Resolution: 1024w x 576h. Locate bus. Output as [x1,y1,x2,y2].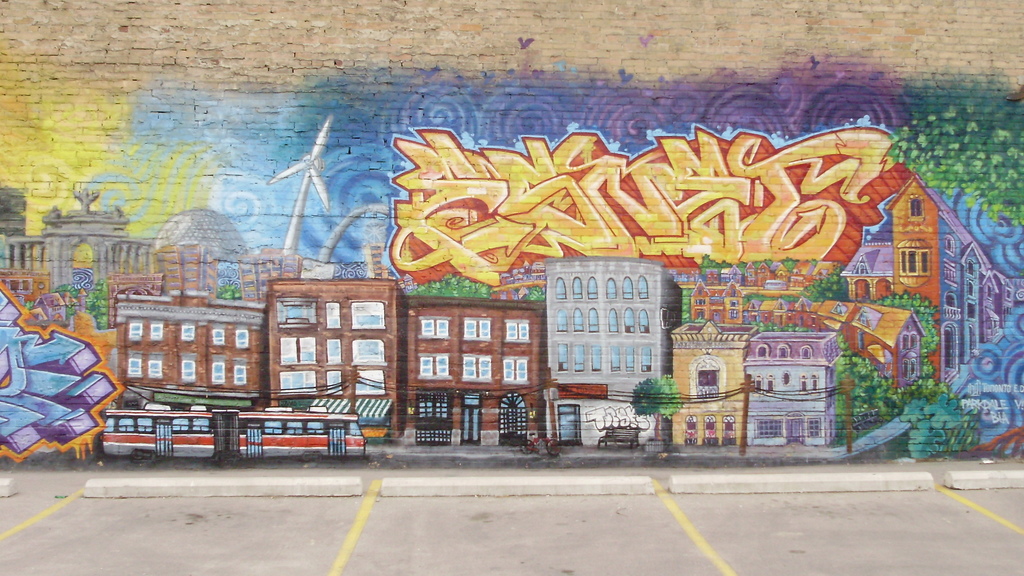
[100,404,366,460].
